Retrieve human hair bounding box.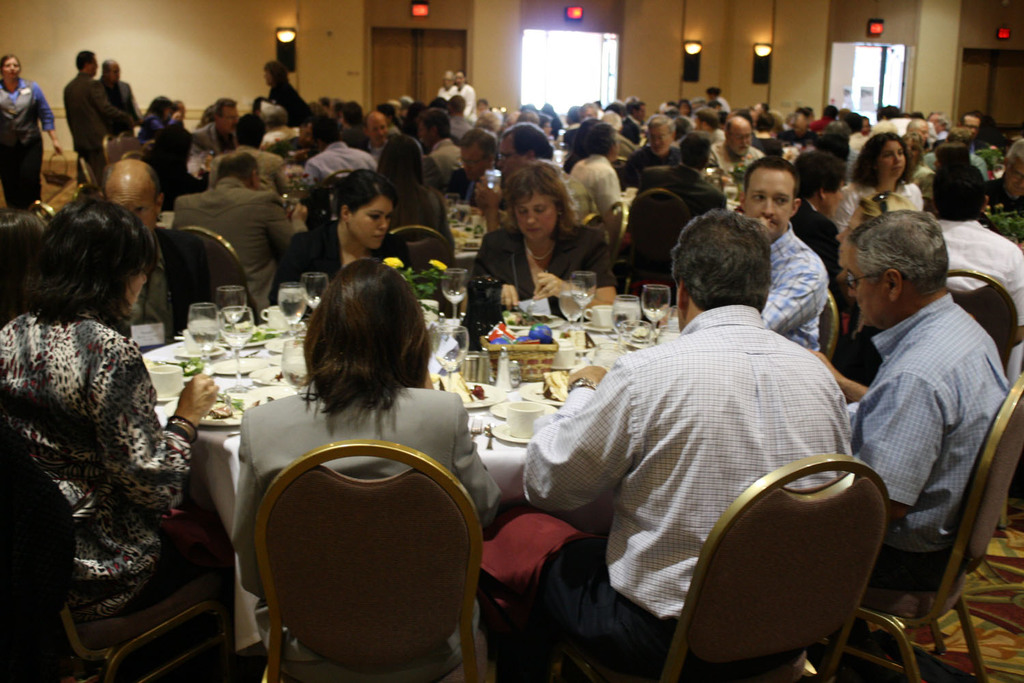
Bounding box: bbox=[674, 212, 771, 318].
